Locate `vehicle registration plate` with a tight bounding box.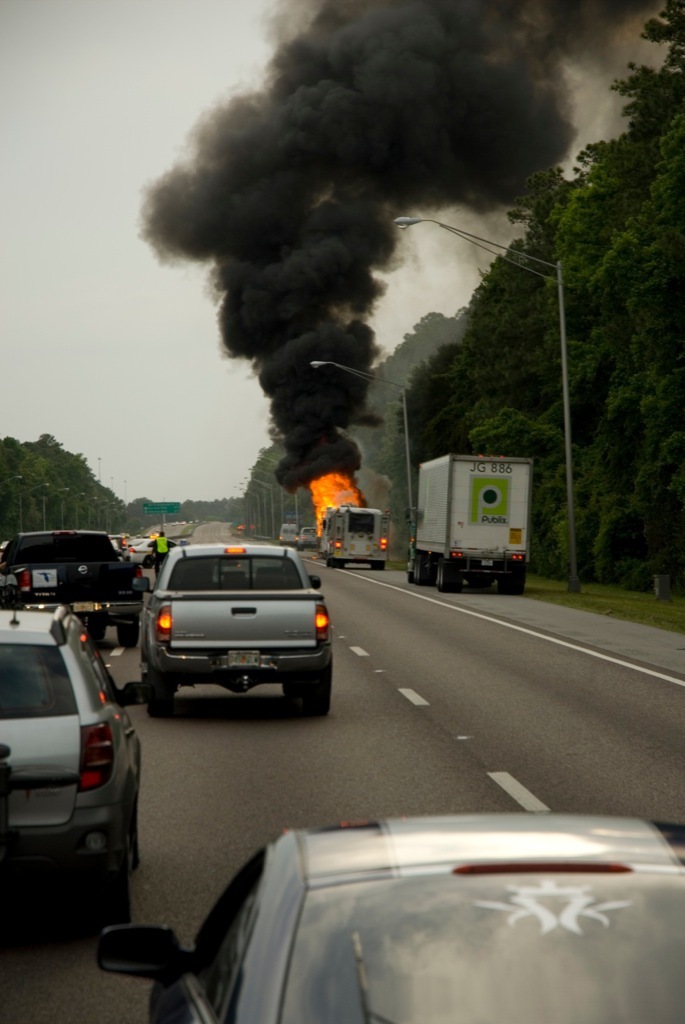
locate(228, 649, 256, 668).
